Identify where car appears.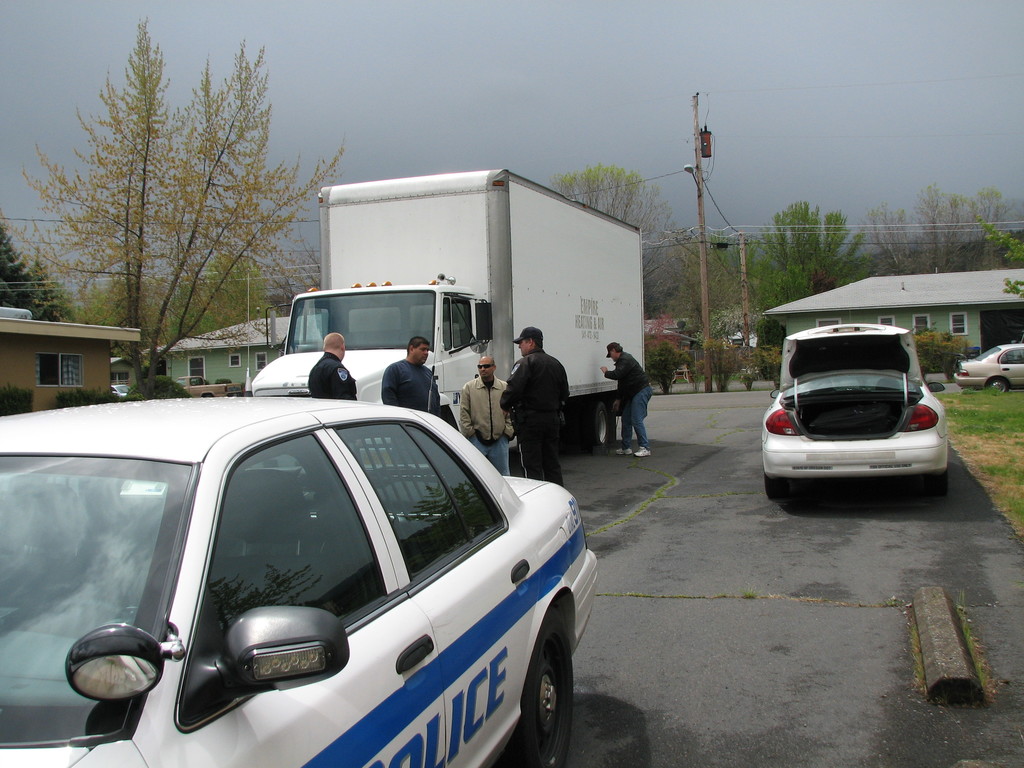
Appears at [x1=760, y1=324, x2=945, y2=501].
